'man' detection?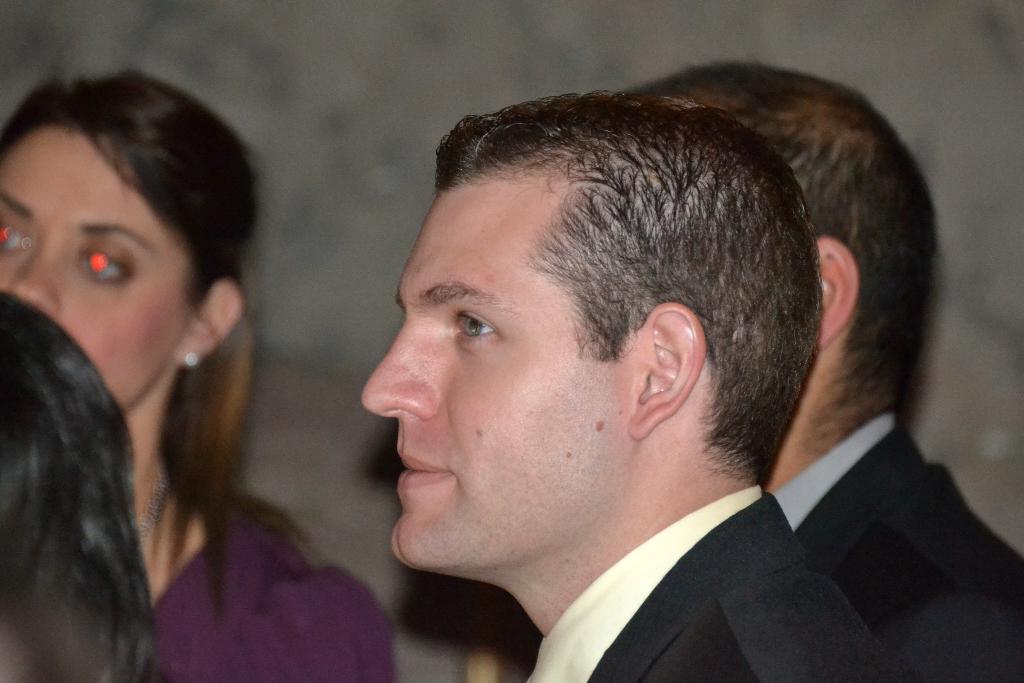
(x1=642, y1=63, x2=1023, y2=682)
